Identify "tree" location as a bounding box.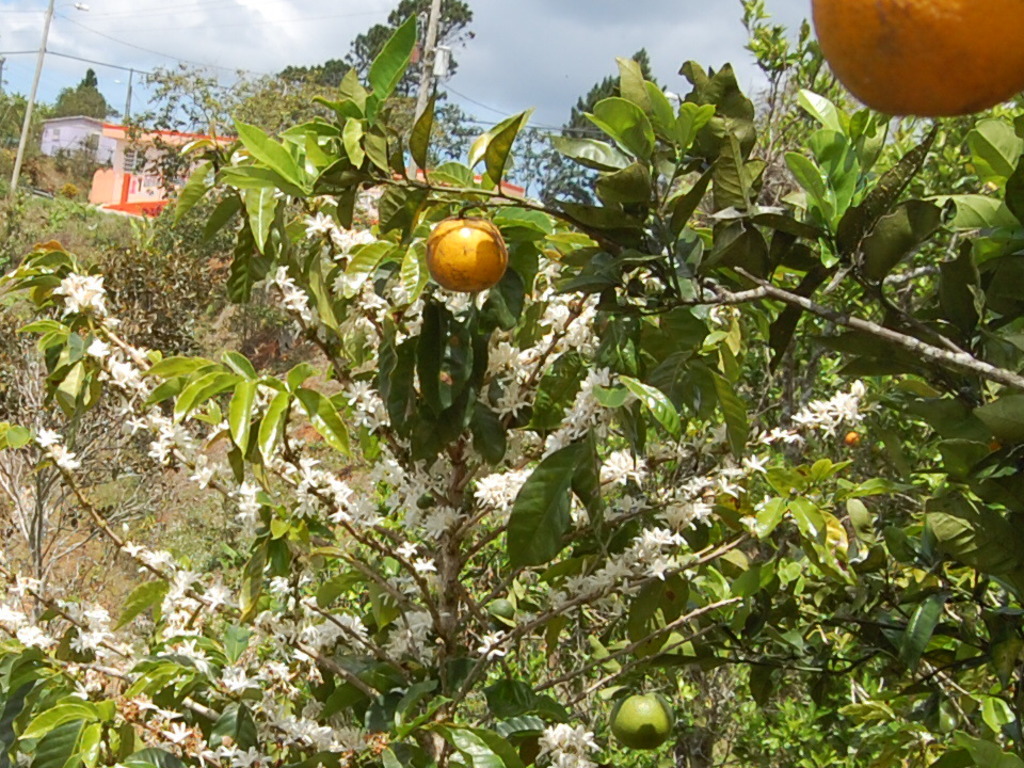
detection(278, 0, 483, 105).
